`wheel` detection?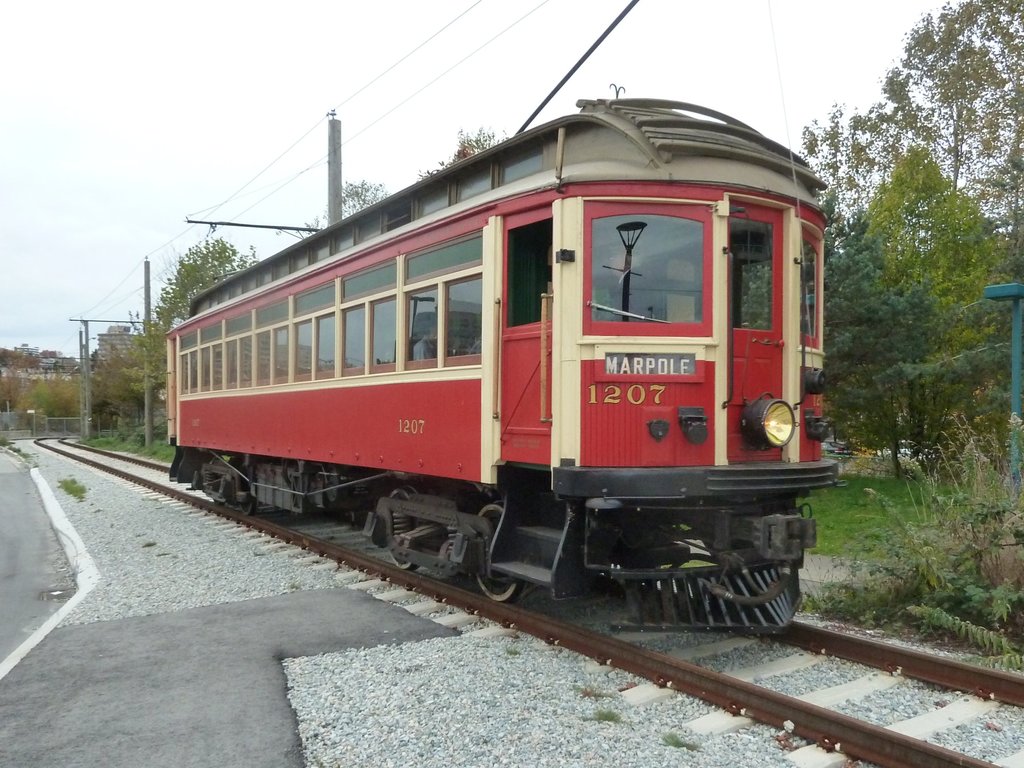
rect(369, 478, 429, 570)
